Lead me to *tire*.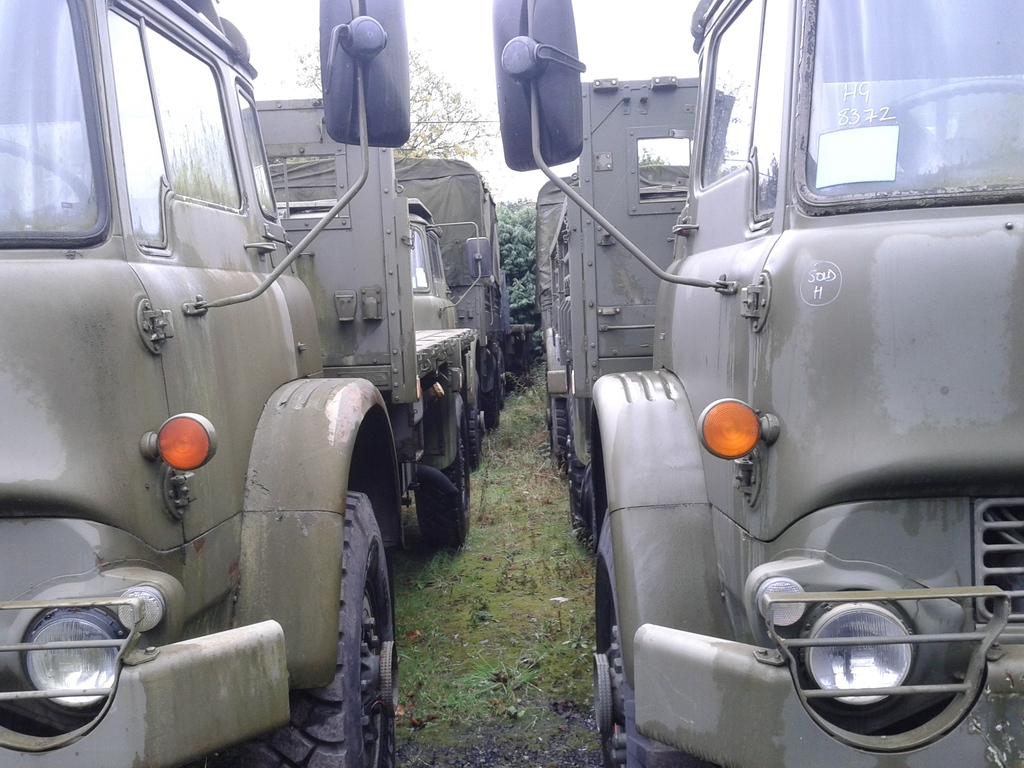
Lead to {"left": 595, "top": 509, "right": 700, "bottom": 767}.
